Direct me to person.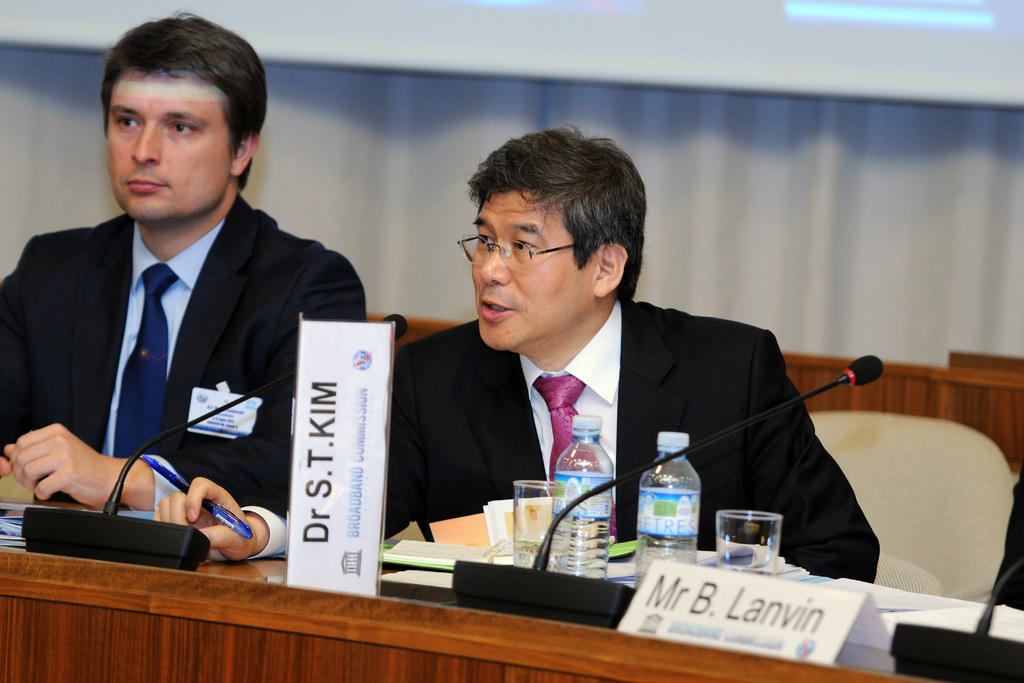
Direction: Rect(0, 17, 386, 528).
